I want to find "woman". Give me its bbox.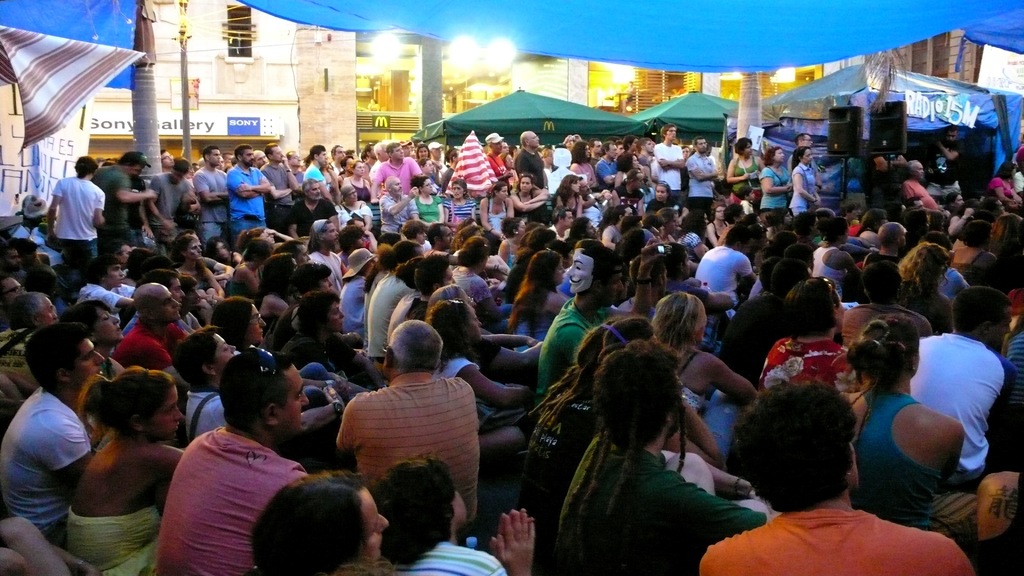
[x1=234, y1=228, x2=296, y2=264].
